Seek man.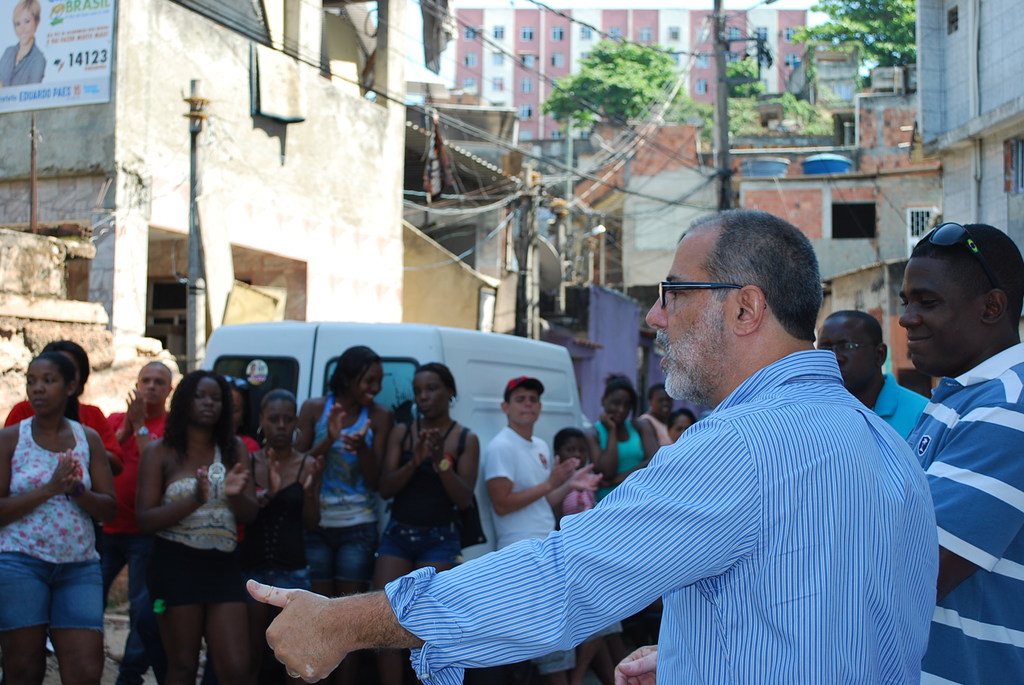
bbox=[107, 366, 173, 684].
